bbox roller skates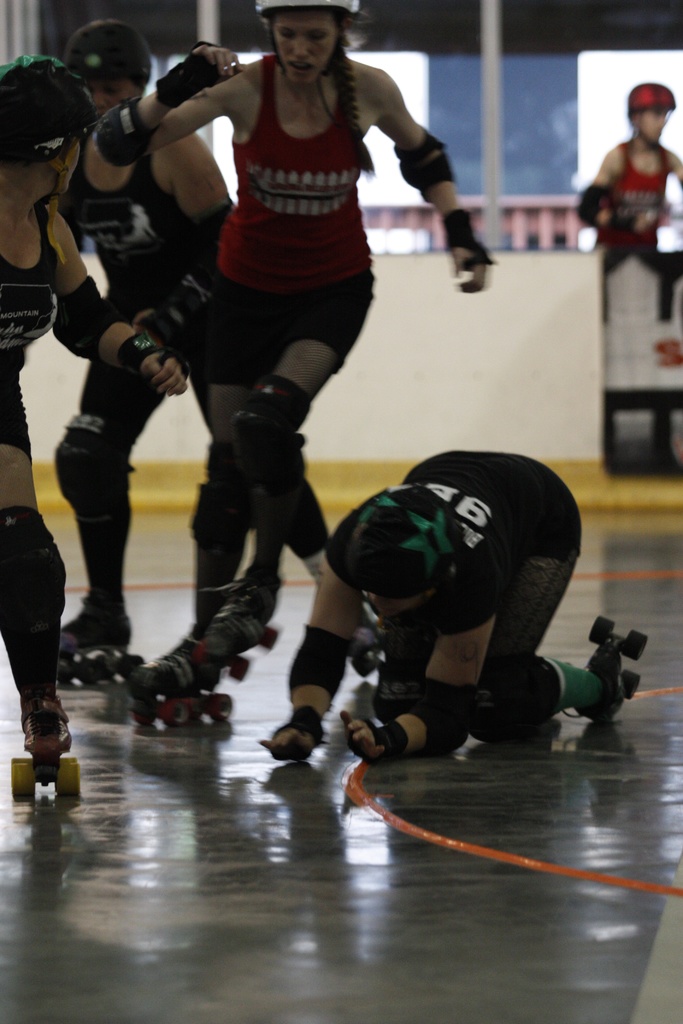
[x1=129, y1=634, x2=235, y2=725]
